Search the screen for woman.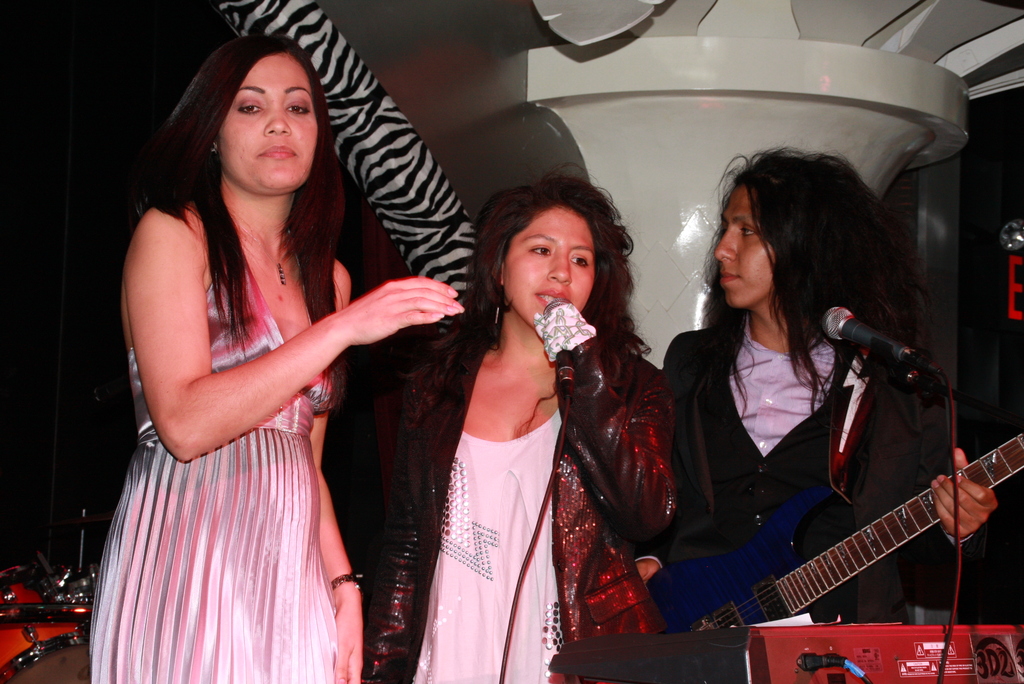
Found at (left=360, top=158, right=719, bottom=683).
